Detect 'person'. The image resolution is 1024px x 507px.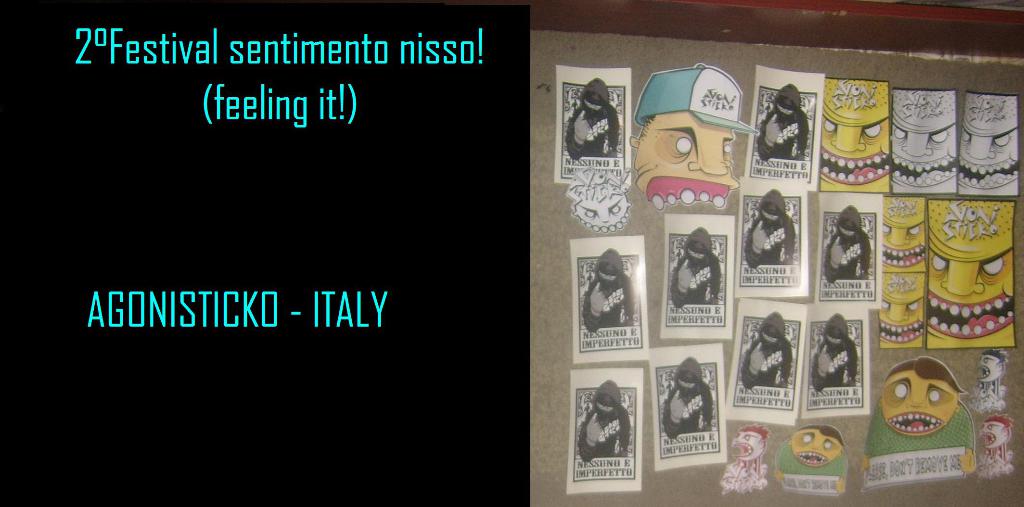
(742,310,796,386).
